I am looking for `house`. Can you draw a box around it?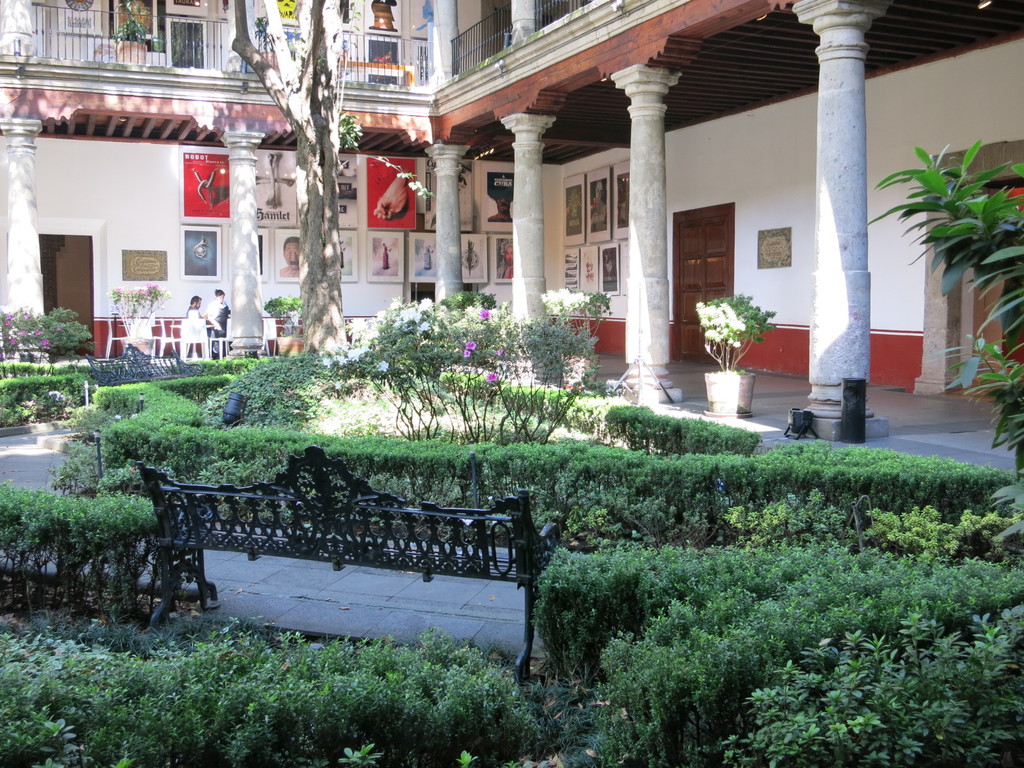
Sure, the bounding box is 0,0,1023,458.
